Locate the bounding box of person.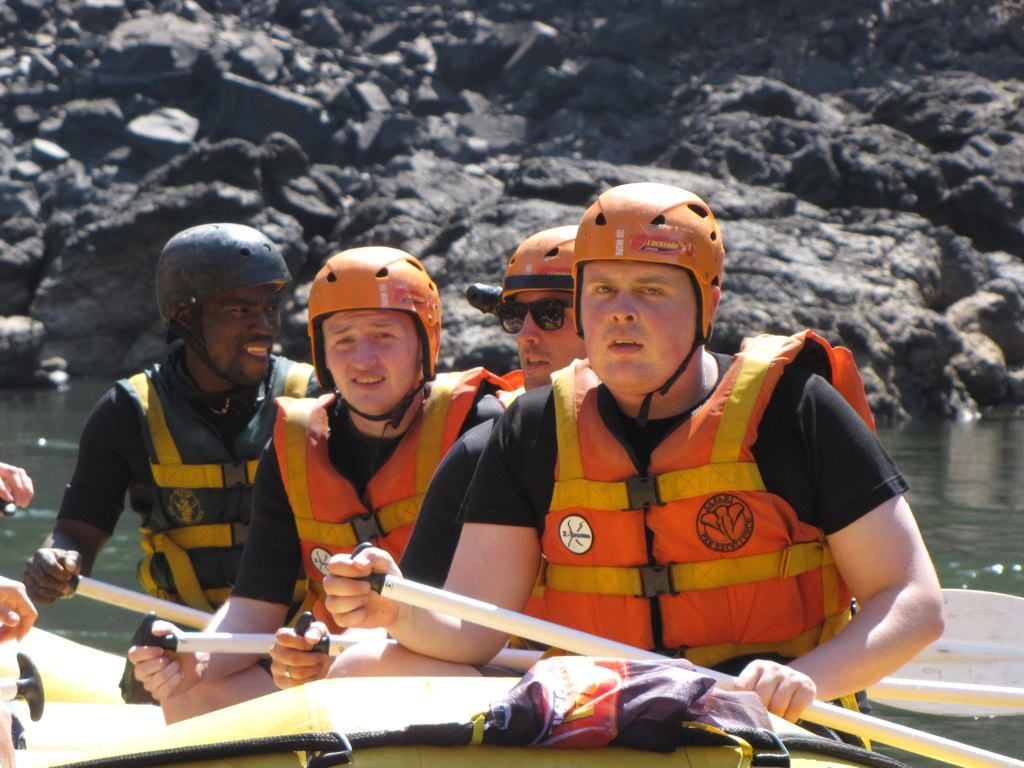
Bounding box: 138:244:502:727.
